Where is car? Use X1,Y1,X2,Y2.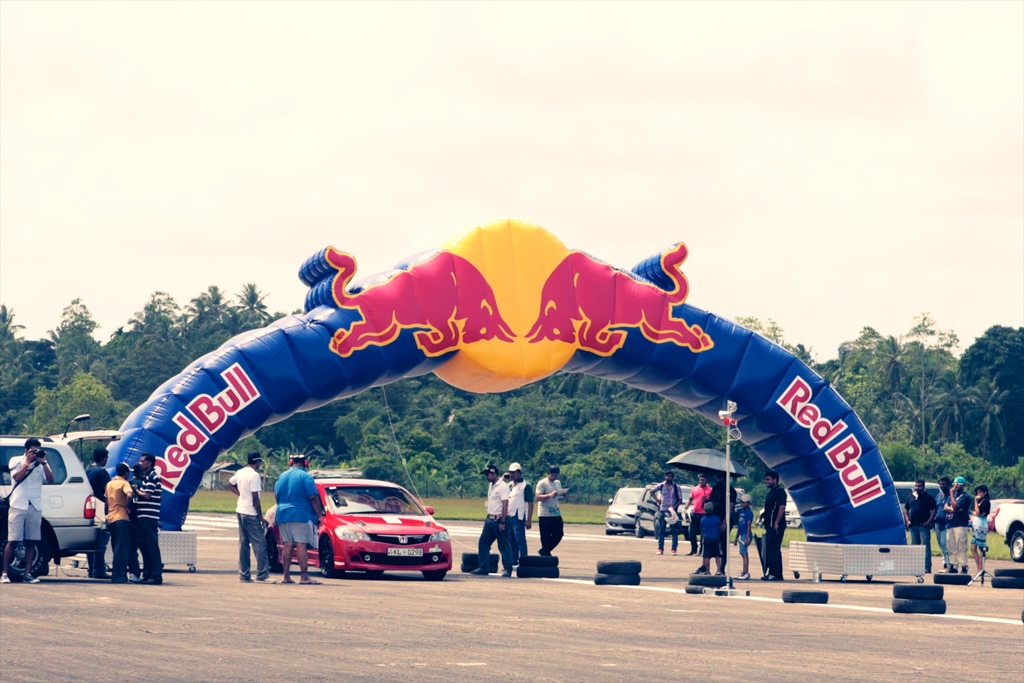
992,504,1023,562.
